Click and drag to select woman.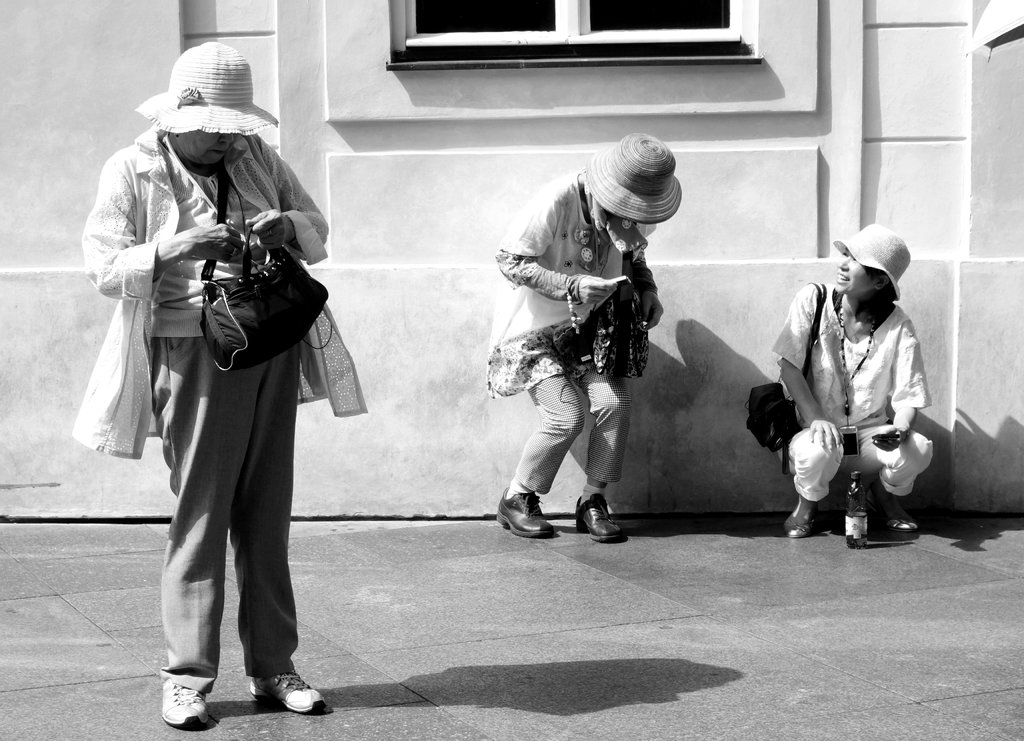
Selection: detection(767, 225, 929, 546).
